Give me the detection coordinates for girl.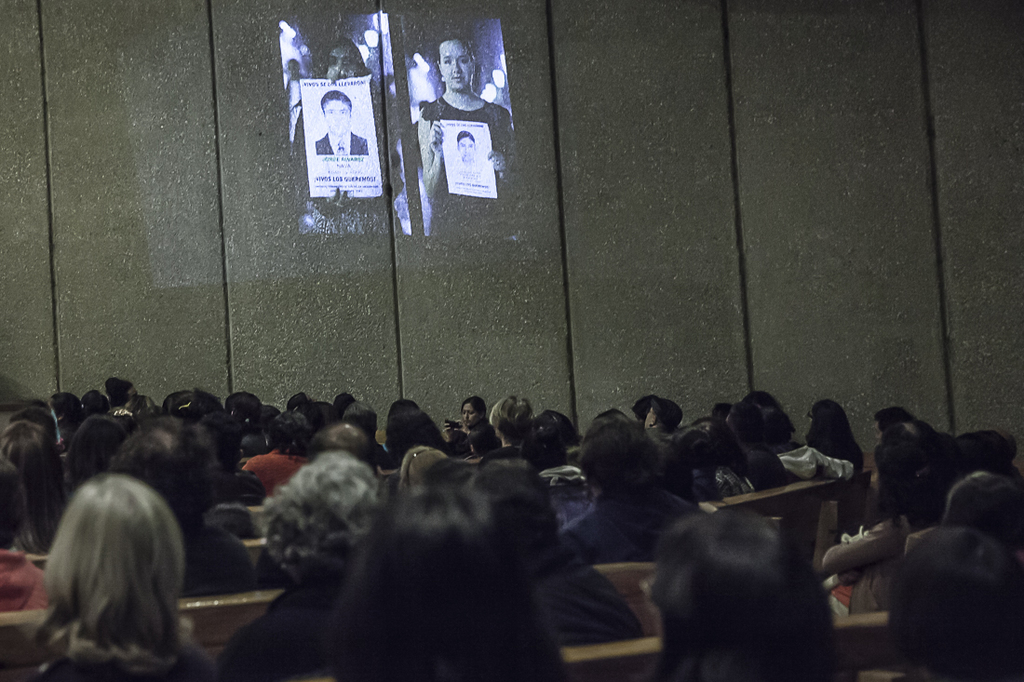
locate(235, 449, 375, 680).
